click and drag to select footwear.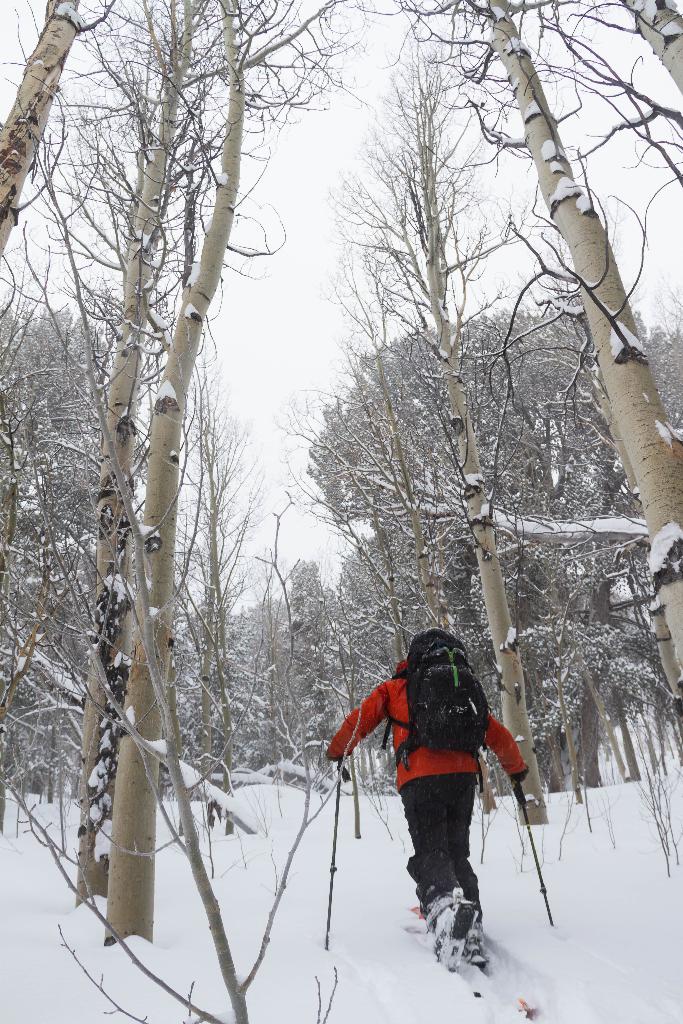
Selection: <region>429, 887, 457, 952</region>.
